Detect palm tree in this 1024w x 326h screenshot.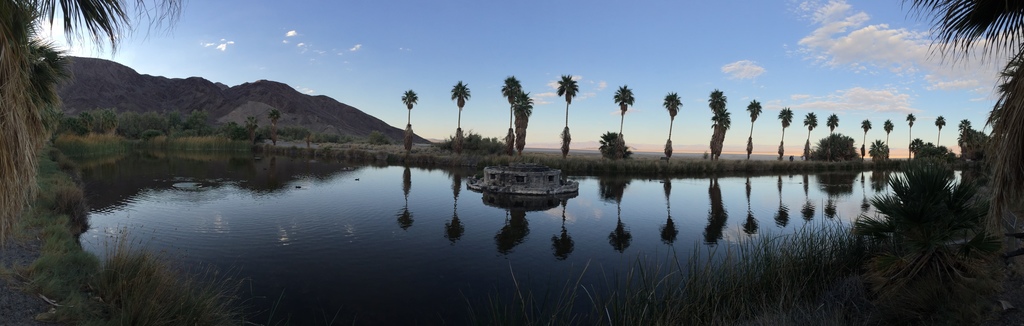
Detection: [862, 117, 874, 163].
